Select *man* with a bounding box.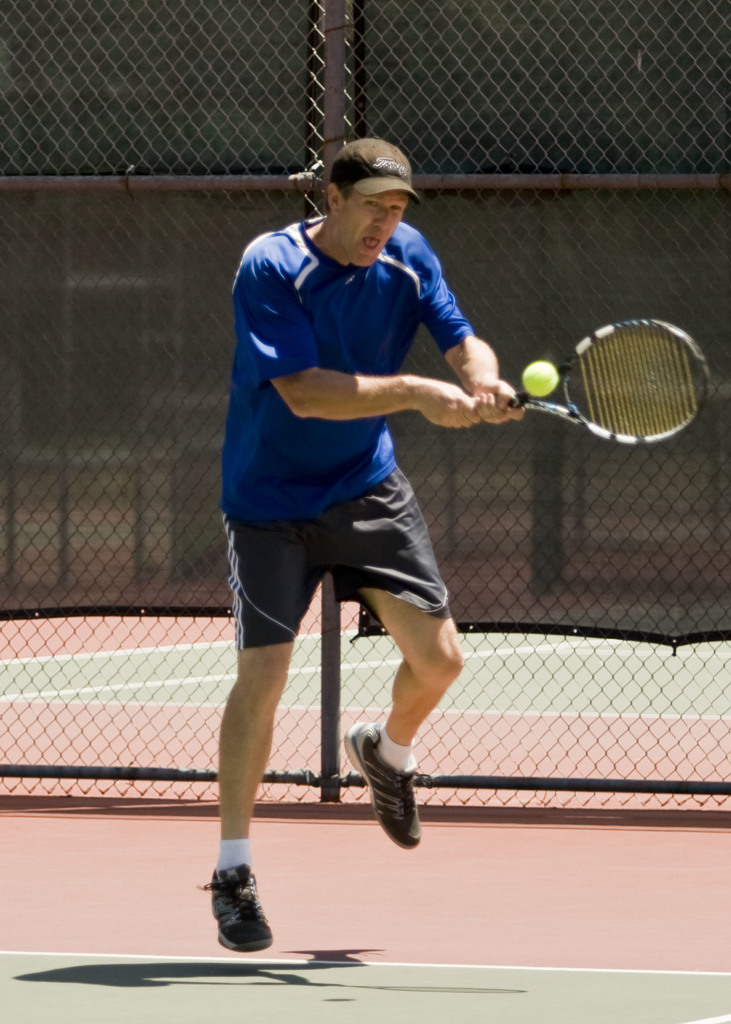
locate(189, 66, 502, 940).
